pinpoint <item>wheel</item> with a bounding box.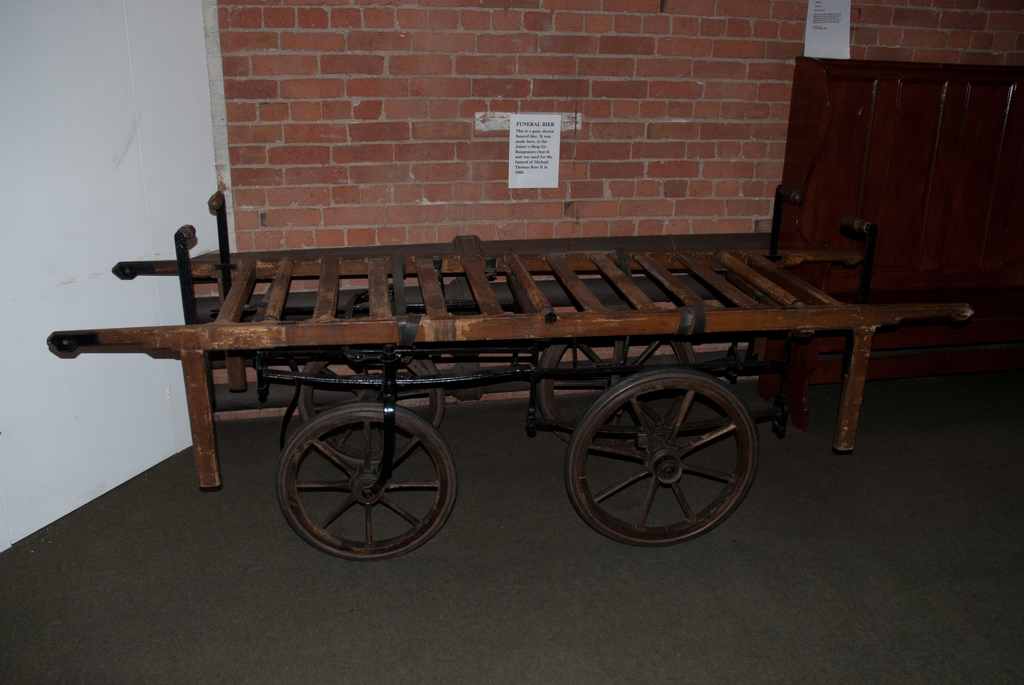
[x1=537, y1=342, x2=698, y2=445].
